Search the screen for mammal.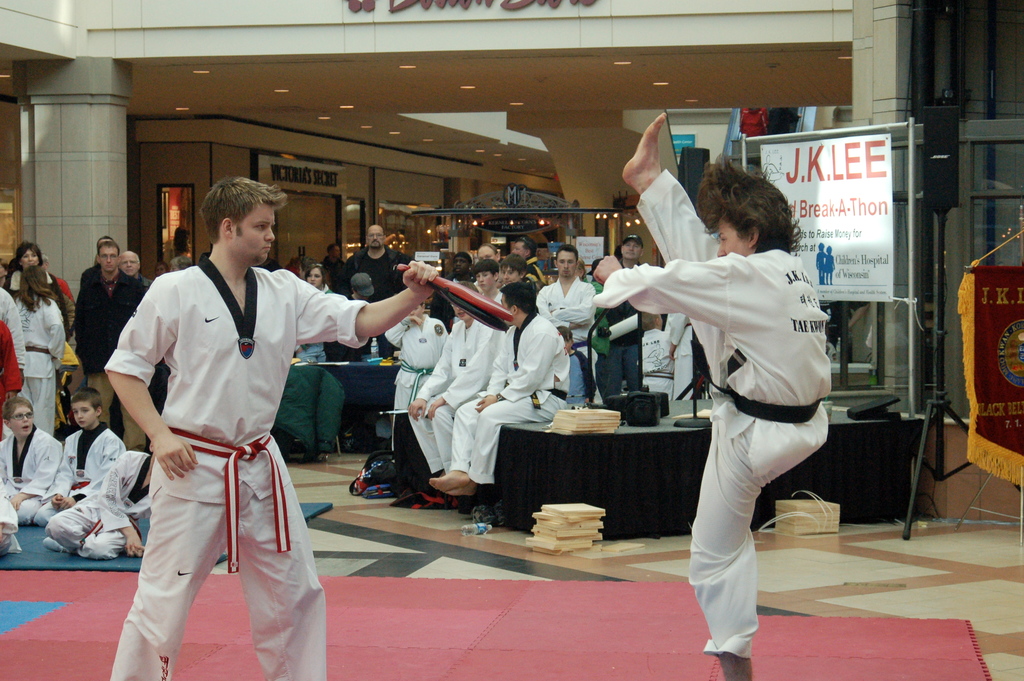
Found at rect(552, 324, 589, 406).
